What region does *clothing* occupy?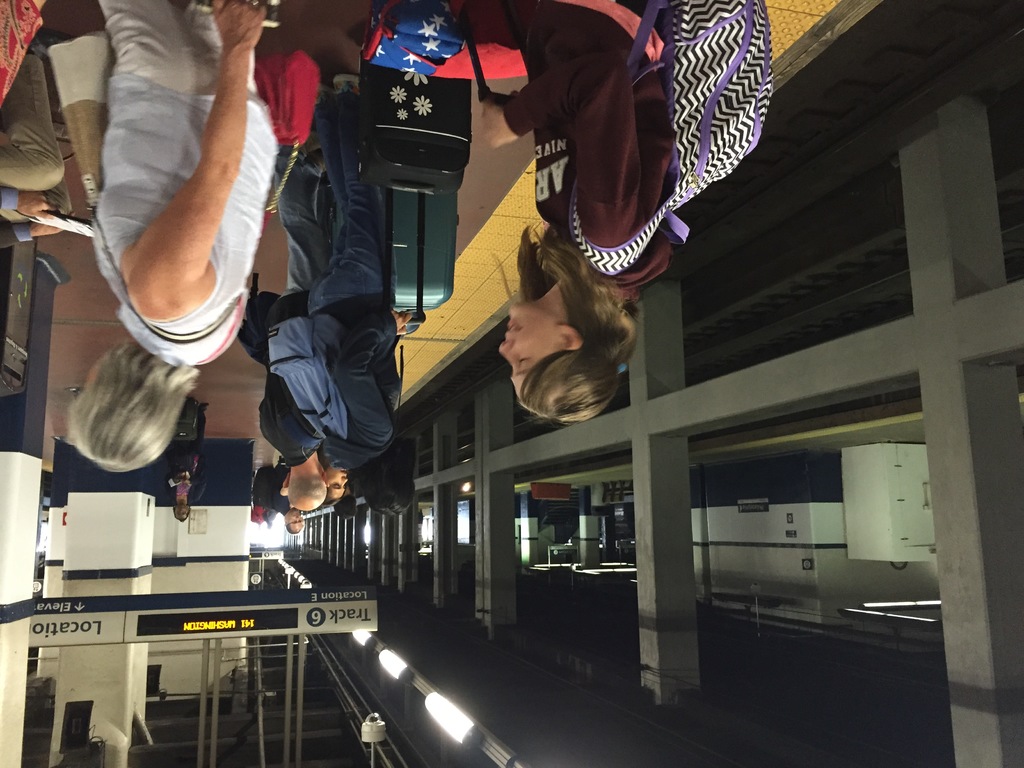
Rect(237, 92, 397, 465).
